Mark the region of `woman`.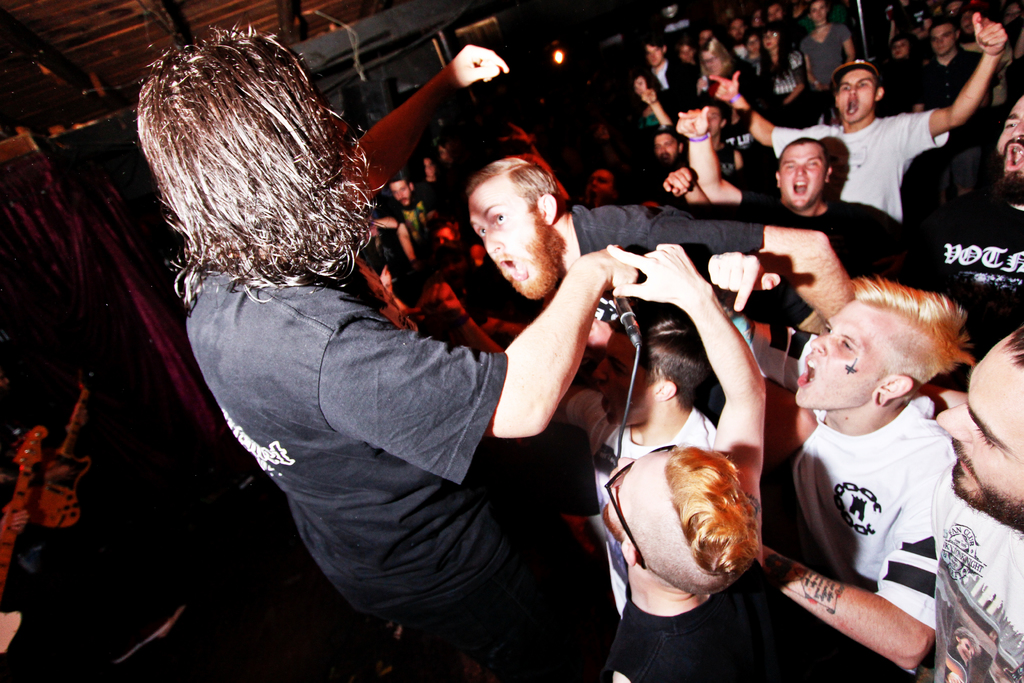
Region: 420,155,438,190.
